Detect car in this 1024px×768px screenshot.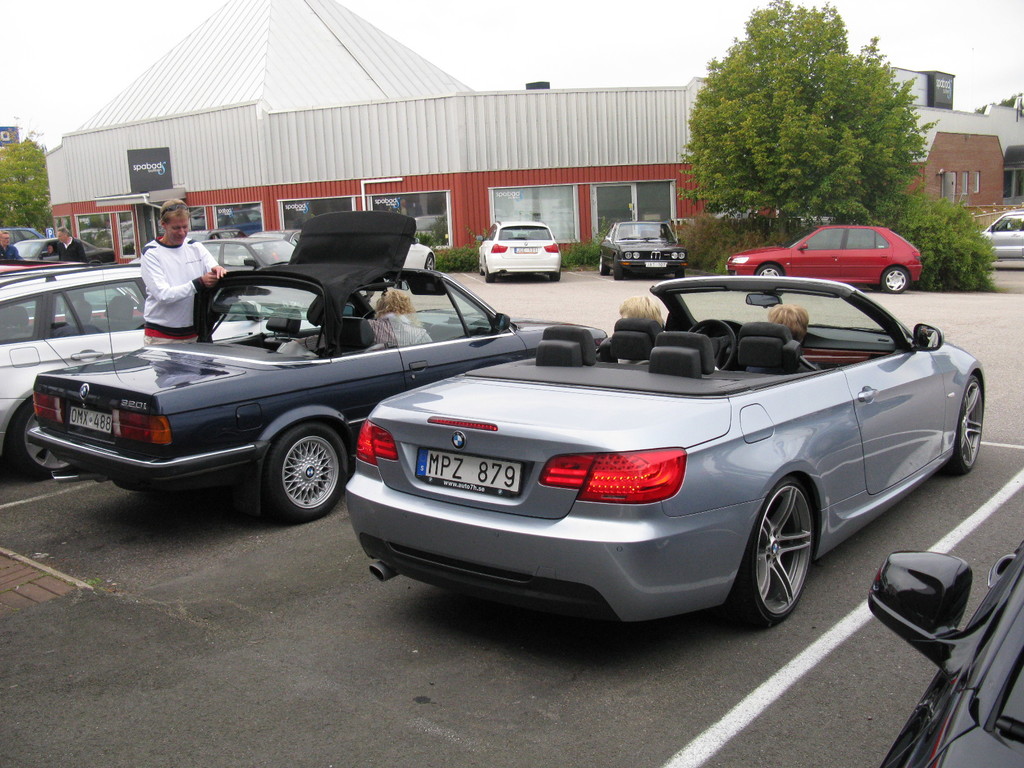
Detection: {"left": 728, "top": 220, "right": 922, "bottom": 296}.
